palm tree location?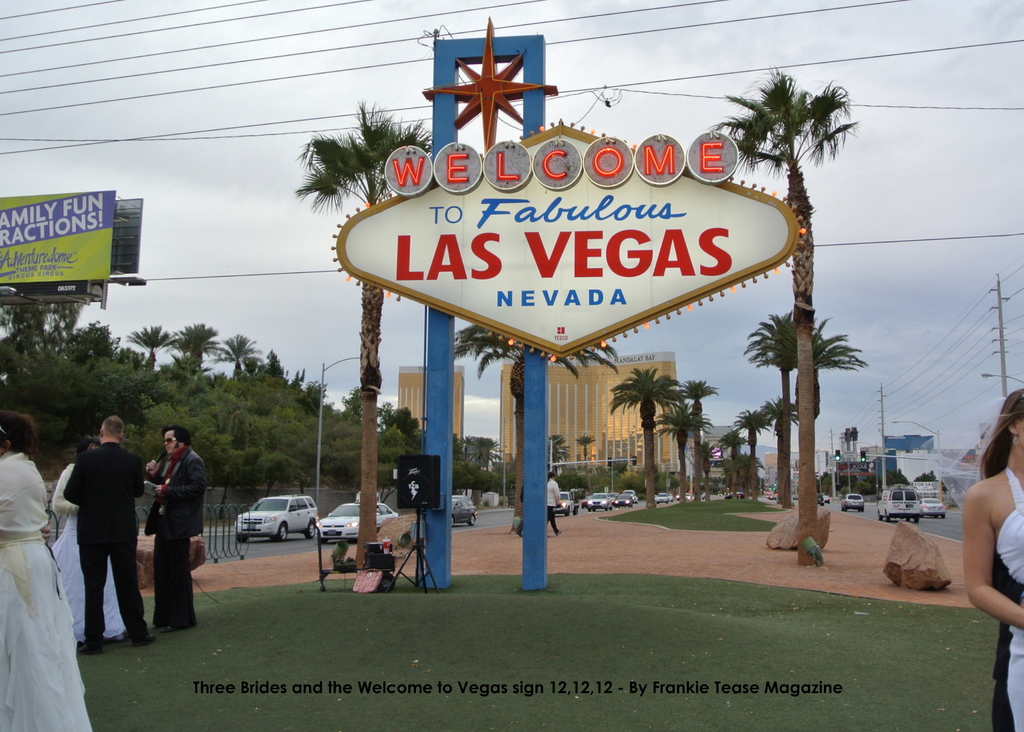
[303, 111, 413, 603]
